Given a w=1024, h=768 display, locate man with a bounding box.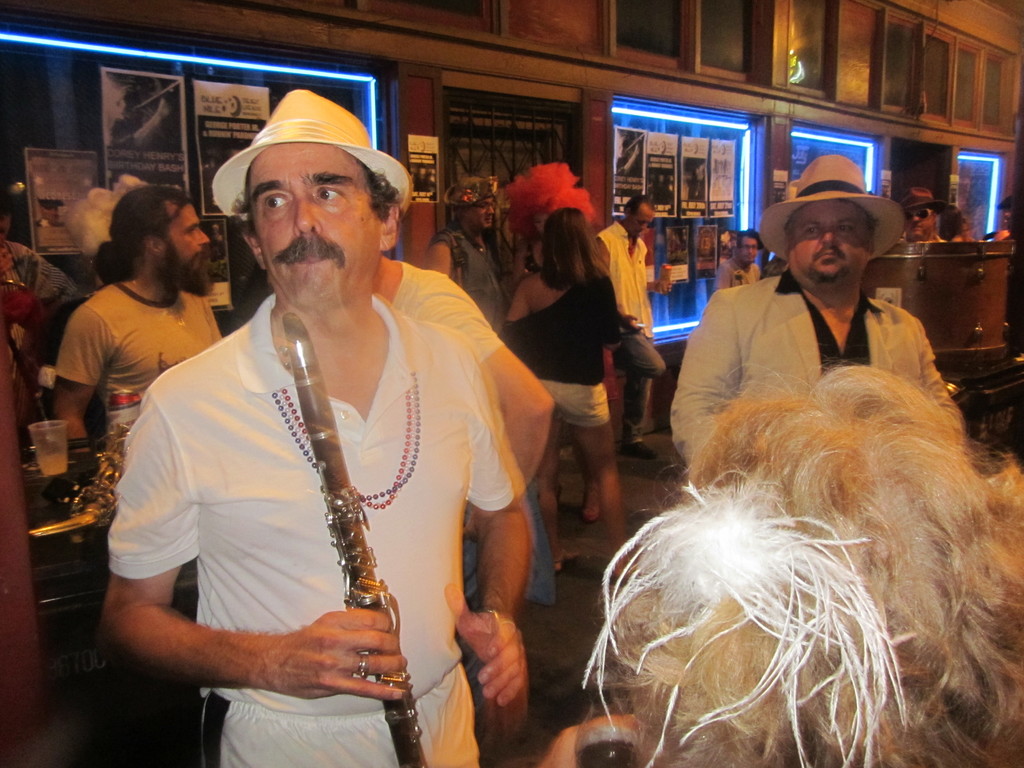
Located: left=683, top=180, right=956, bottom=419.
